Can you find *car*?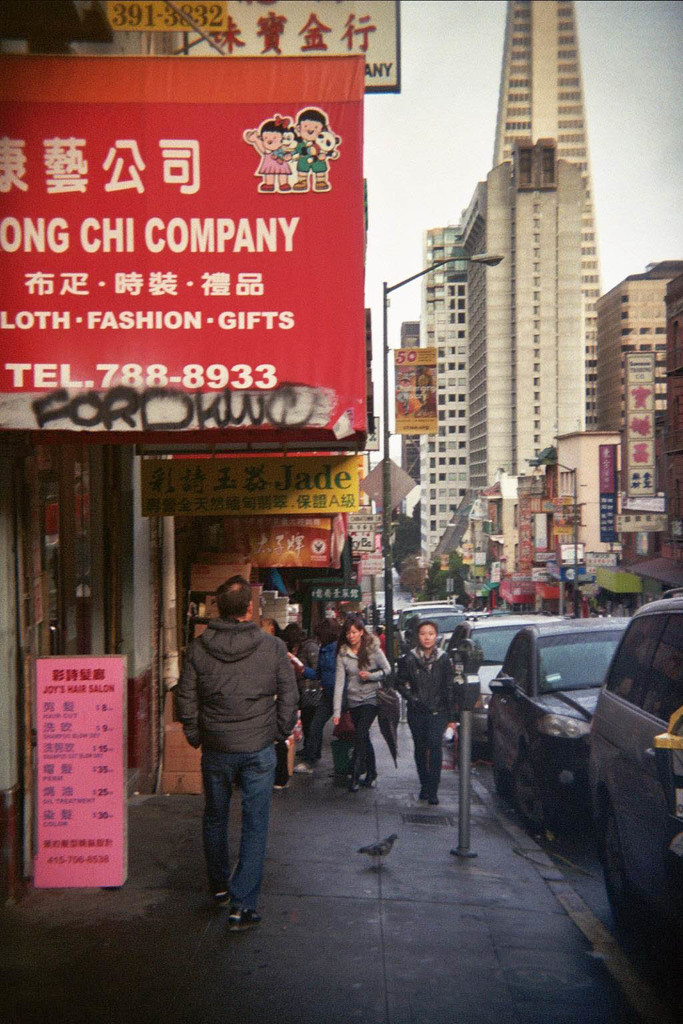
Yes, bounding box: x1=392, y1=615, x2=399, y2=637.
